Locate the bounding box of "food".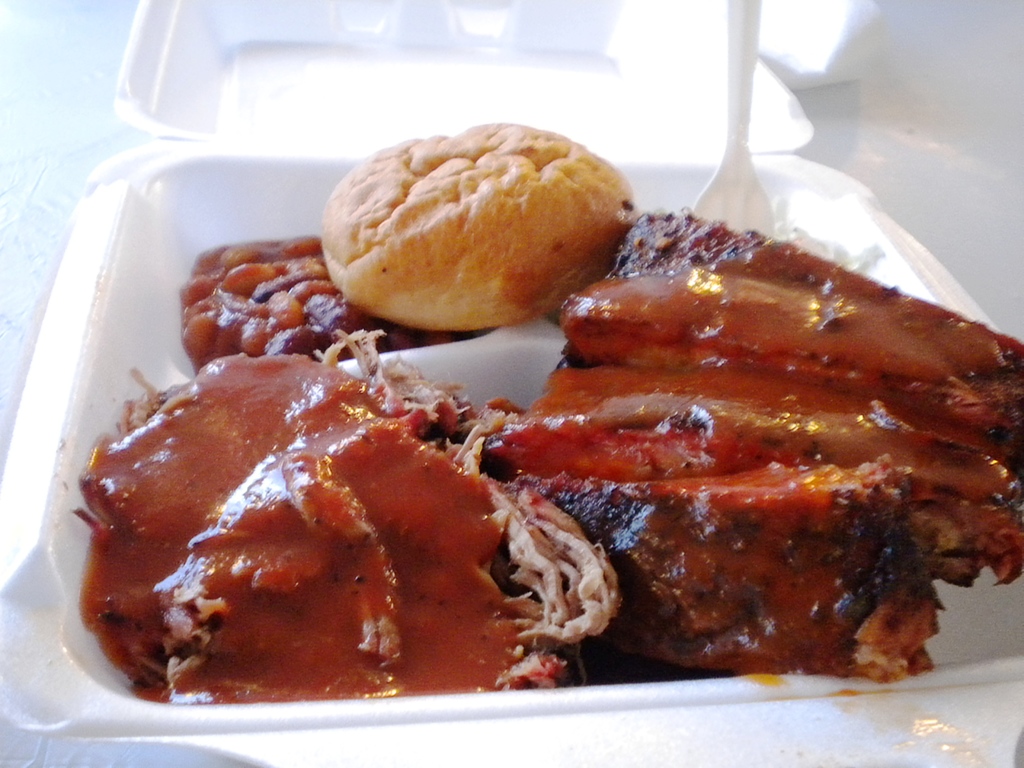
Bounding box: detection(72, 232, 542, 696).
